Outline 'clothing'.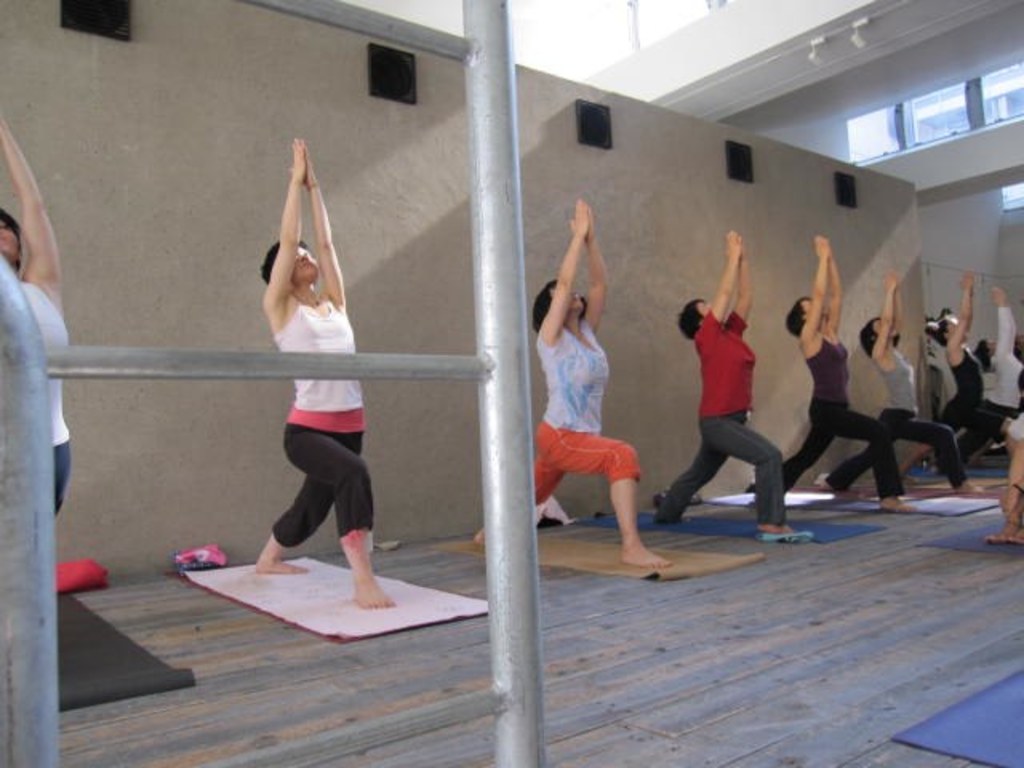
Outline: select_region(278, 293, 374, 544).
